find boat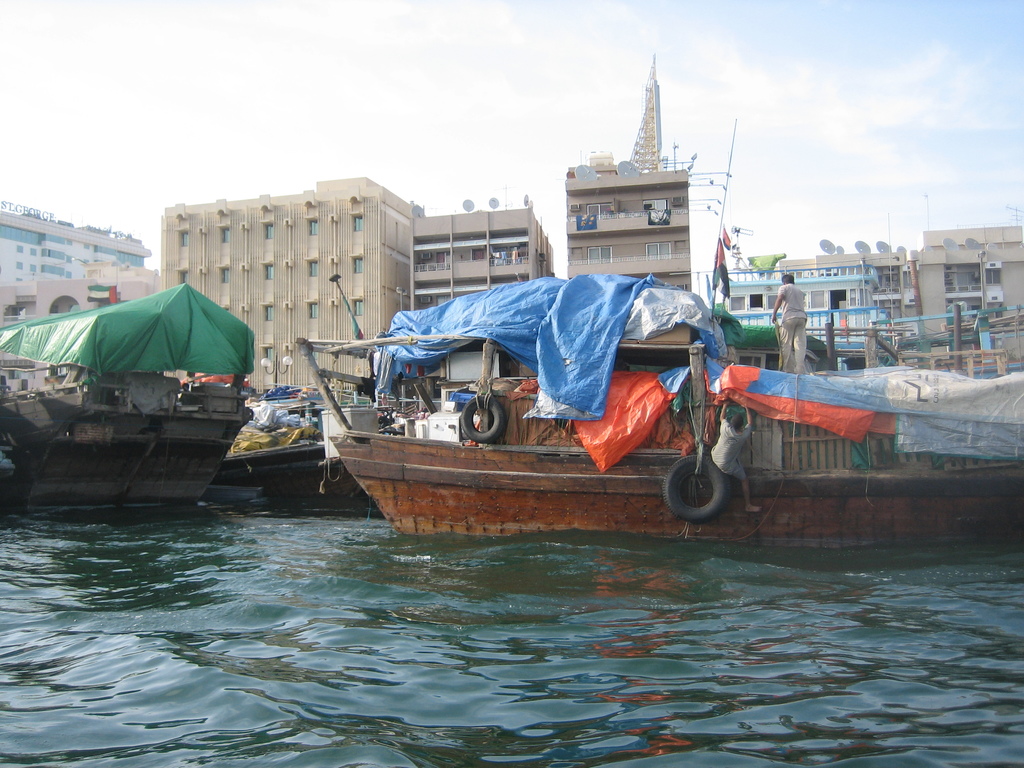
{"x1": 217, "y1": 410, "x2": 387, "y2": 508}
